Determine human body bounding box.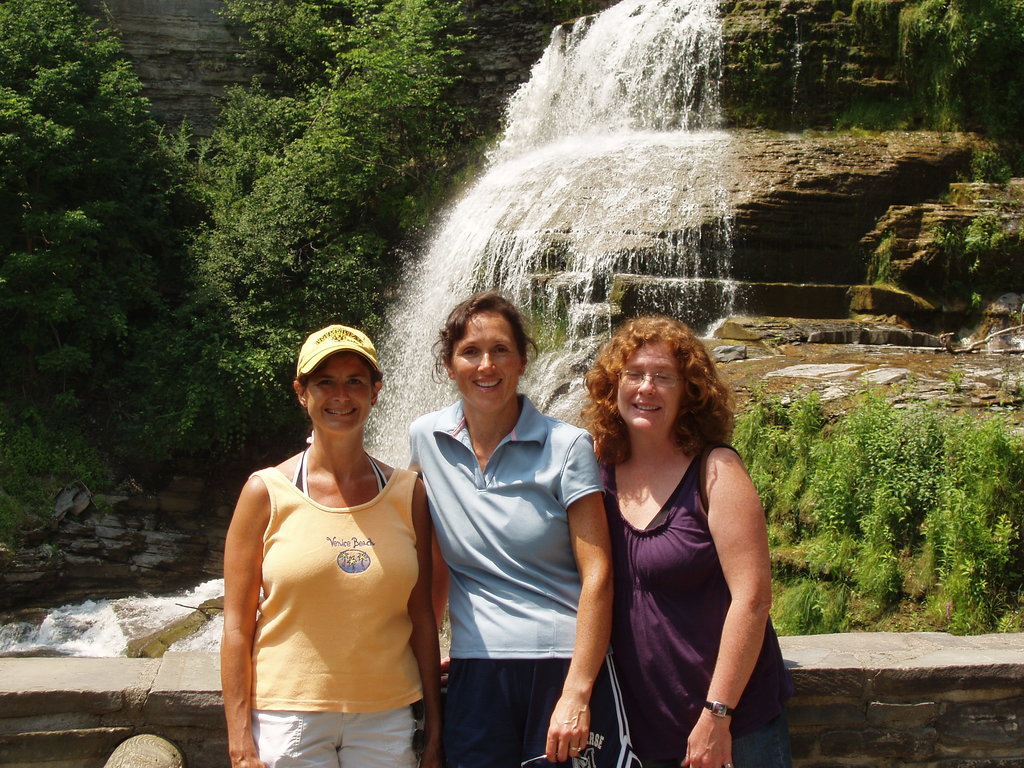
Determined: (x1=410, y1=297, x2=614, y2=766).
